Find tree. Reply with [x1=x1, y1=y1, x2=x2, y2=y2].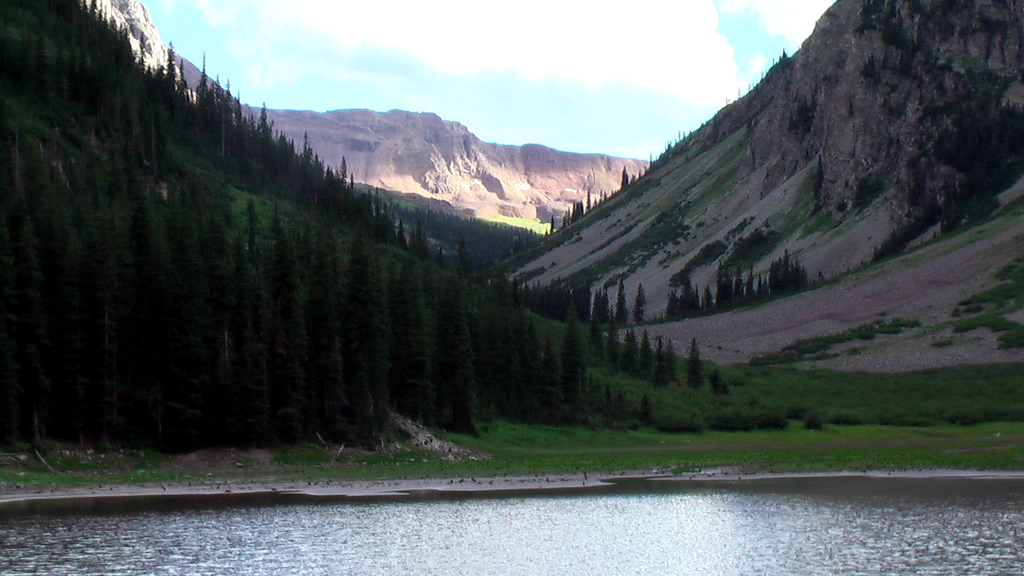
[x1=482, y1=316, x2=531, y2=410].
